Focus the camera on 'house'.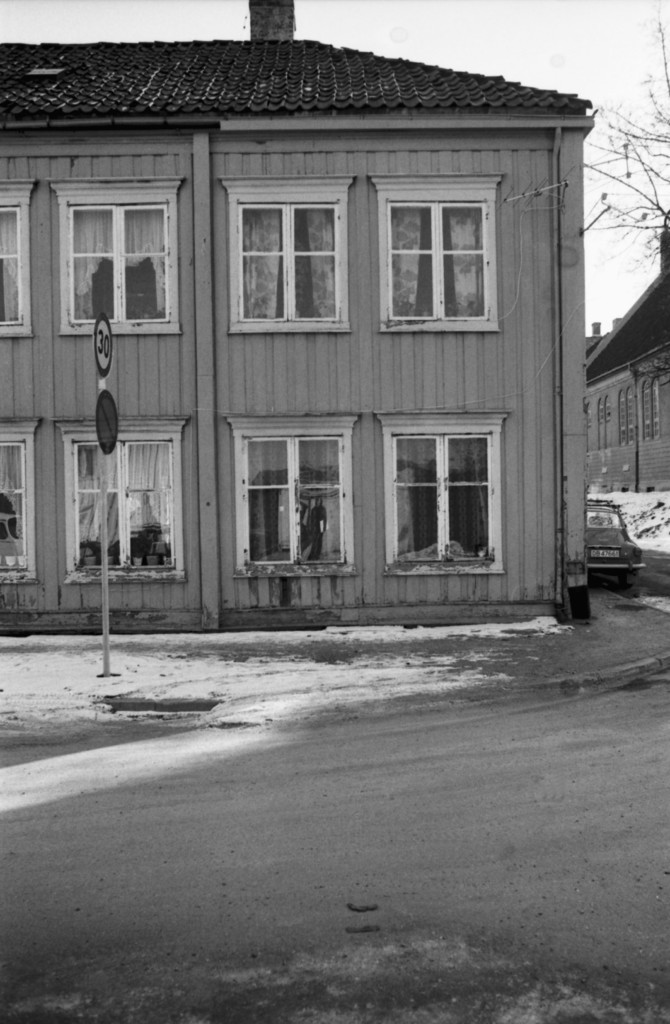
Focus region: 8:24:634:681.
